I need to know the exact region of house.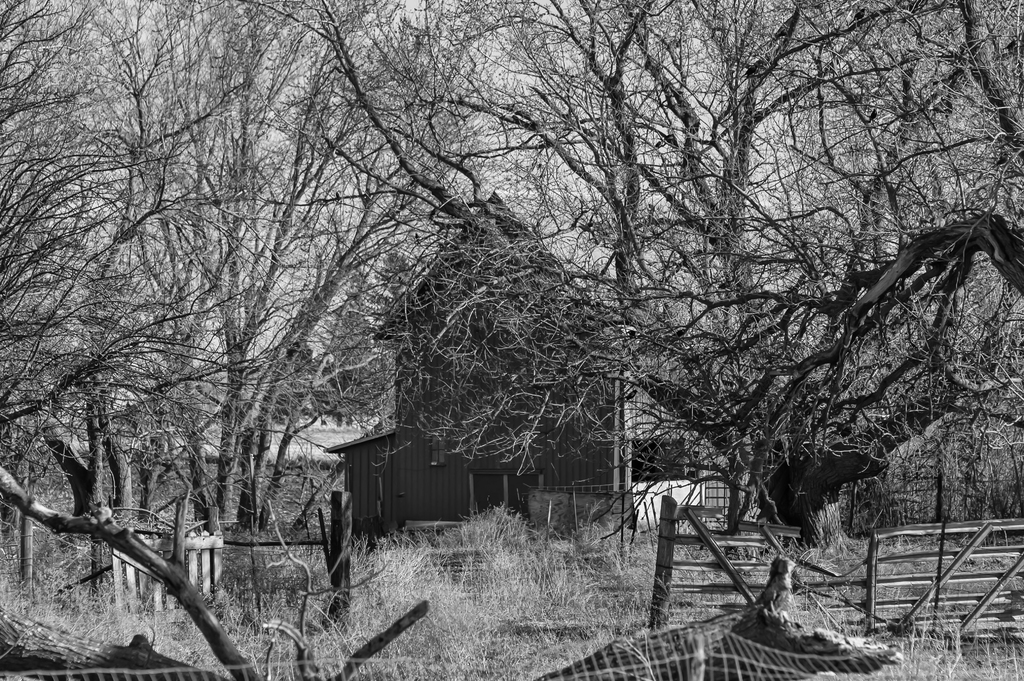
Region: locate(121, 347, 353, 548).
